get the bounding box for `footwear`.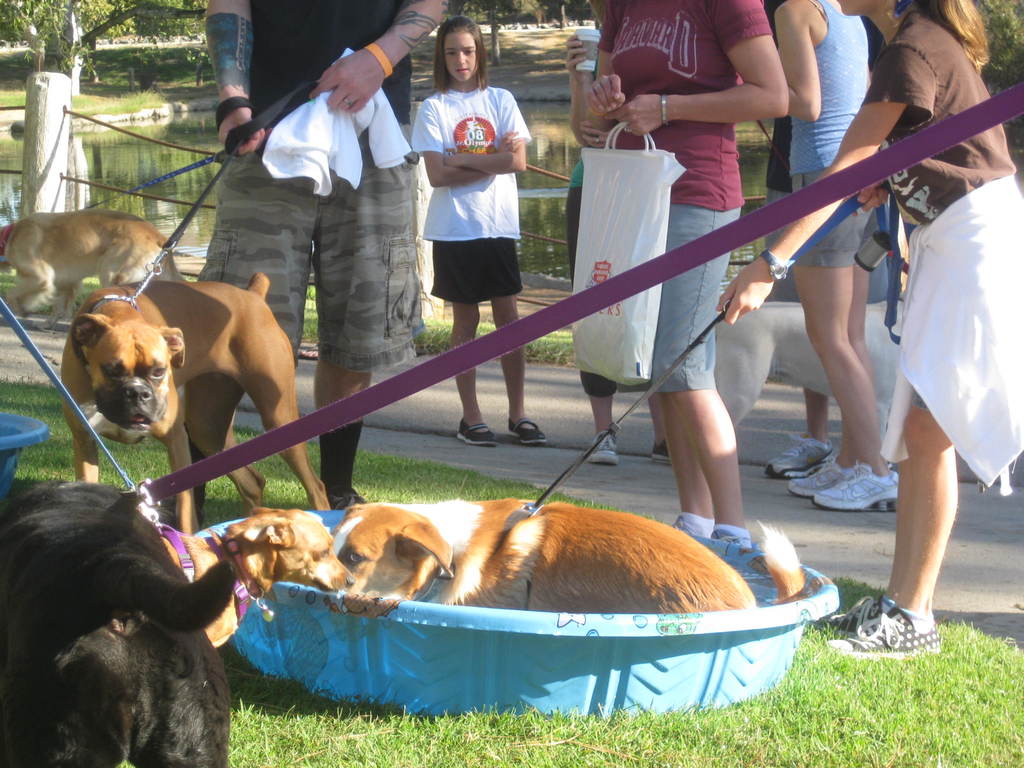
bbox(789, 456, 856, 497).
